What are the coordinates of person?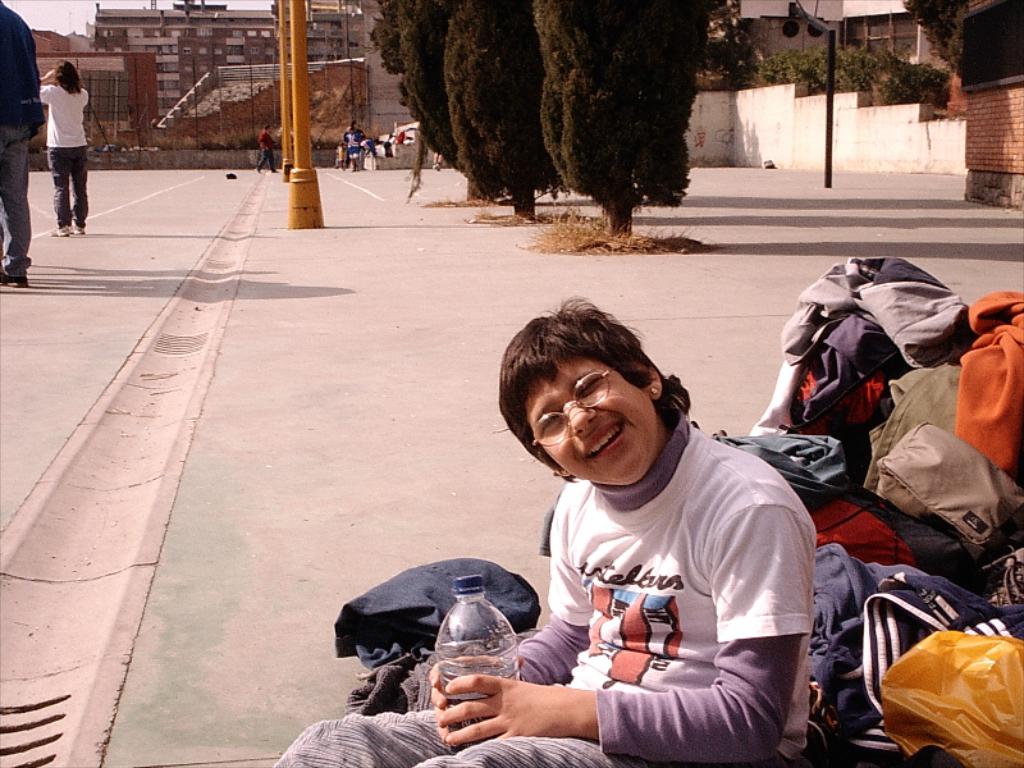
locate(268, 297, 818, 767).
